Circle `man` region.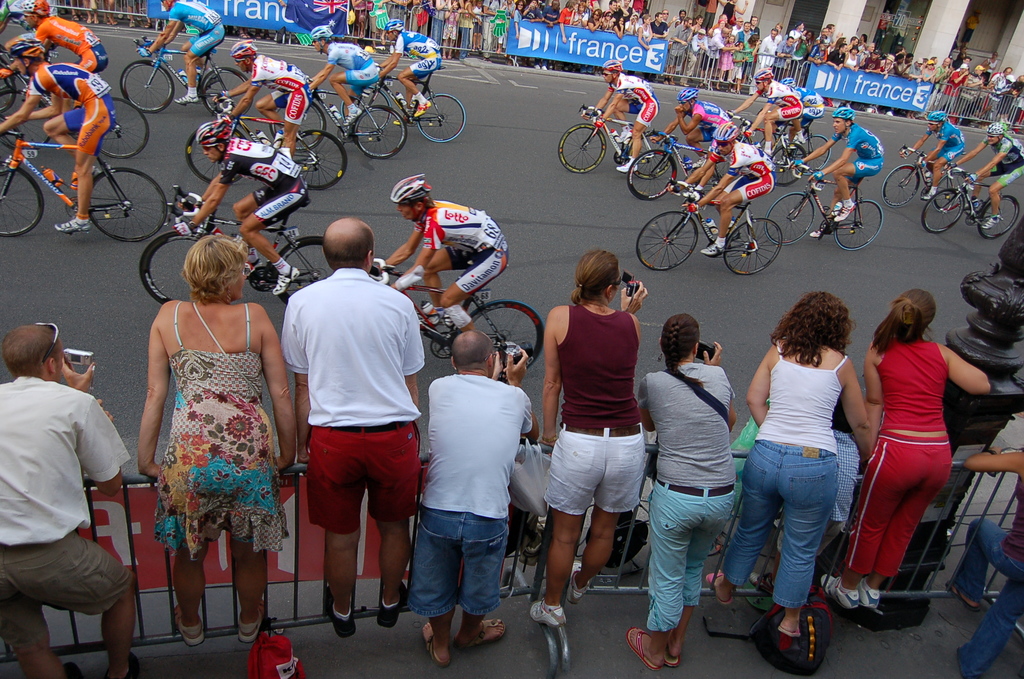
Region: rect(402, 313, 543, 665).
